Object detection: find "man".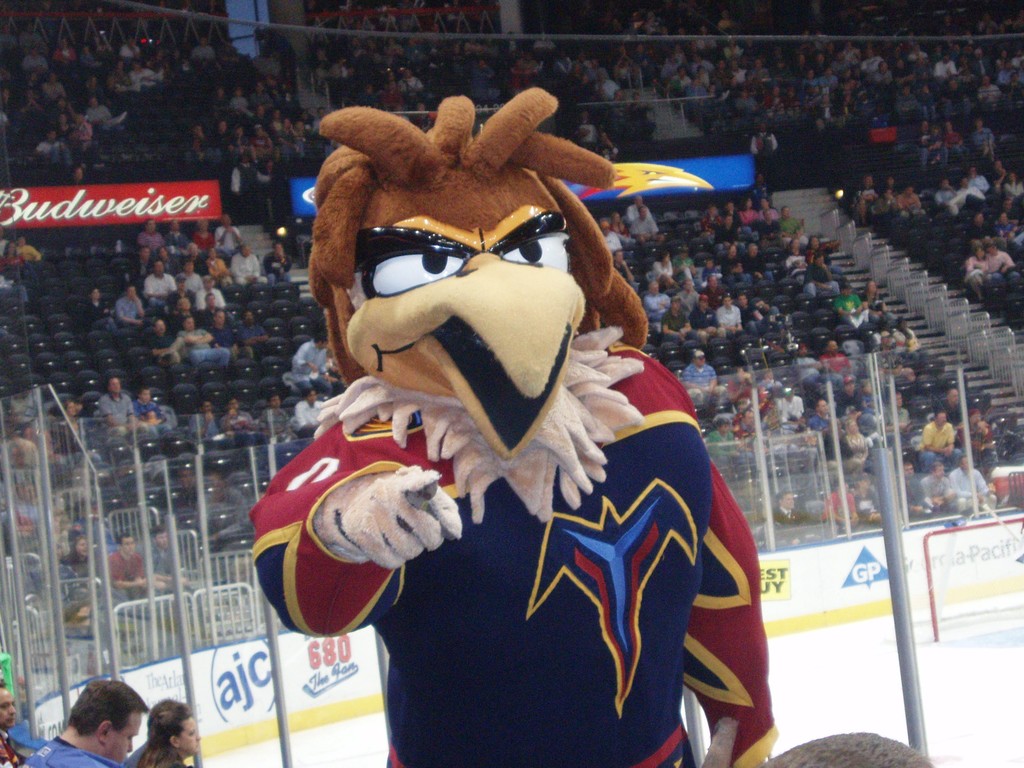
681, 347, 733, 404.
